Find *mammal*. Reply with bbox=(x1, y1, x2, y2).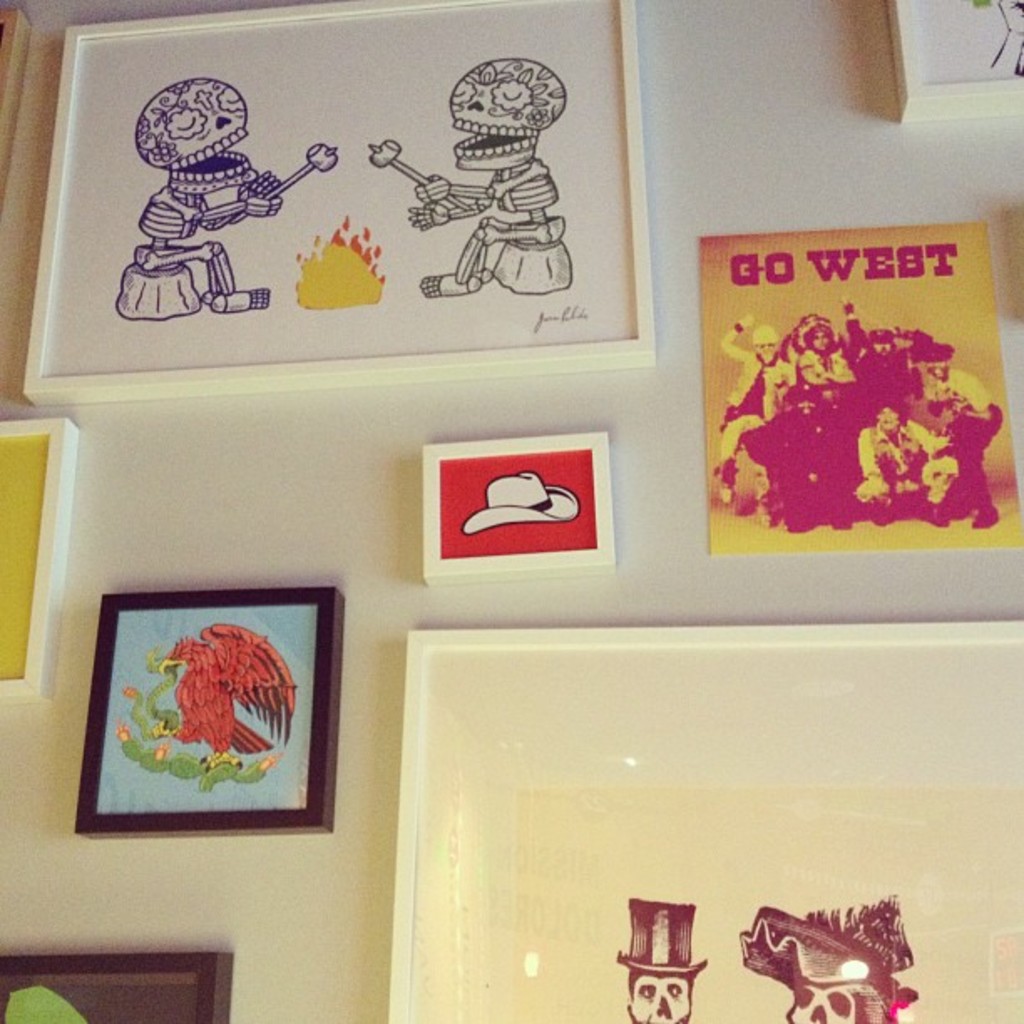
bbox=(843, 293, 952, 417).
